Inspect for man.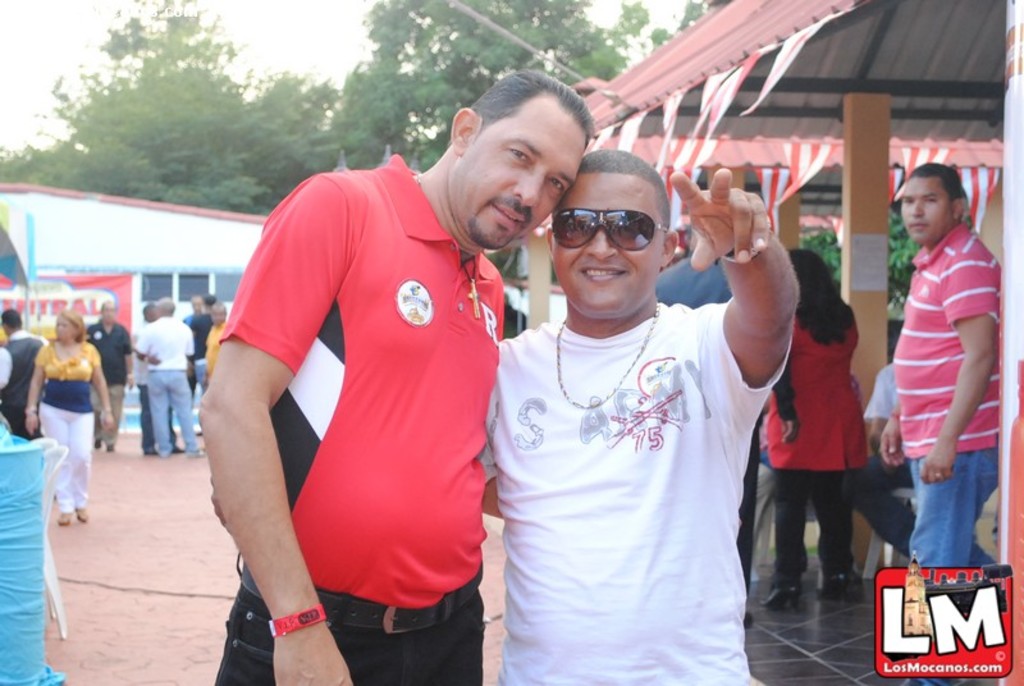
Inspection: {"x1": 204, "y1": 302, "x2": 228, "y2": 367}.
